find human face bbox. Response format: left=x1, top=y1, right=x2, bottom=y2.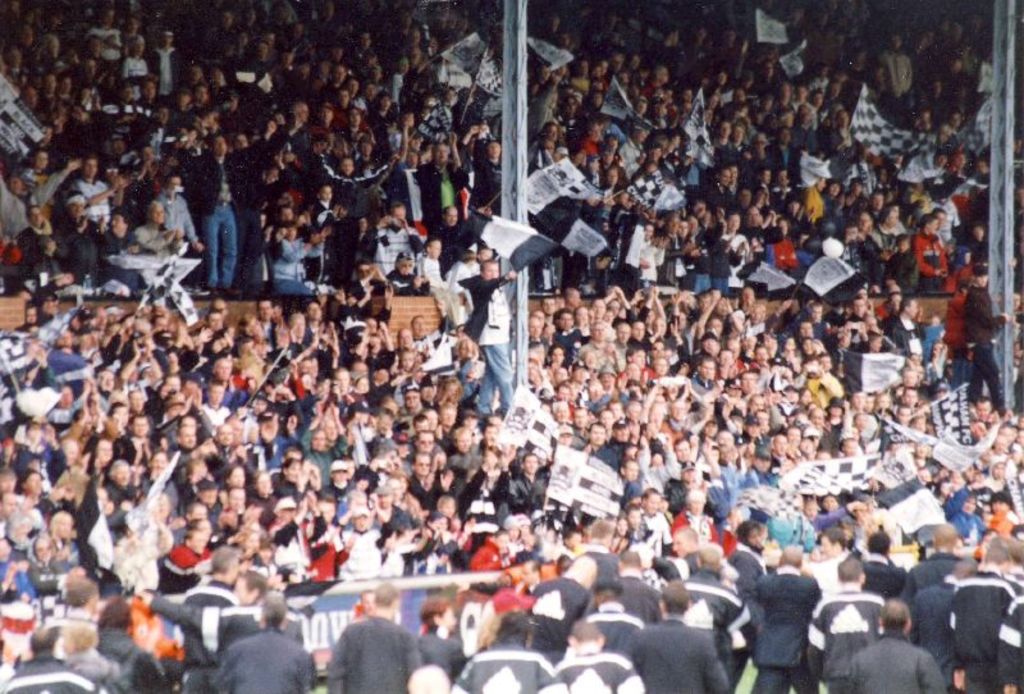
left=228, top=489, right=242, bottom=512.
